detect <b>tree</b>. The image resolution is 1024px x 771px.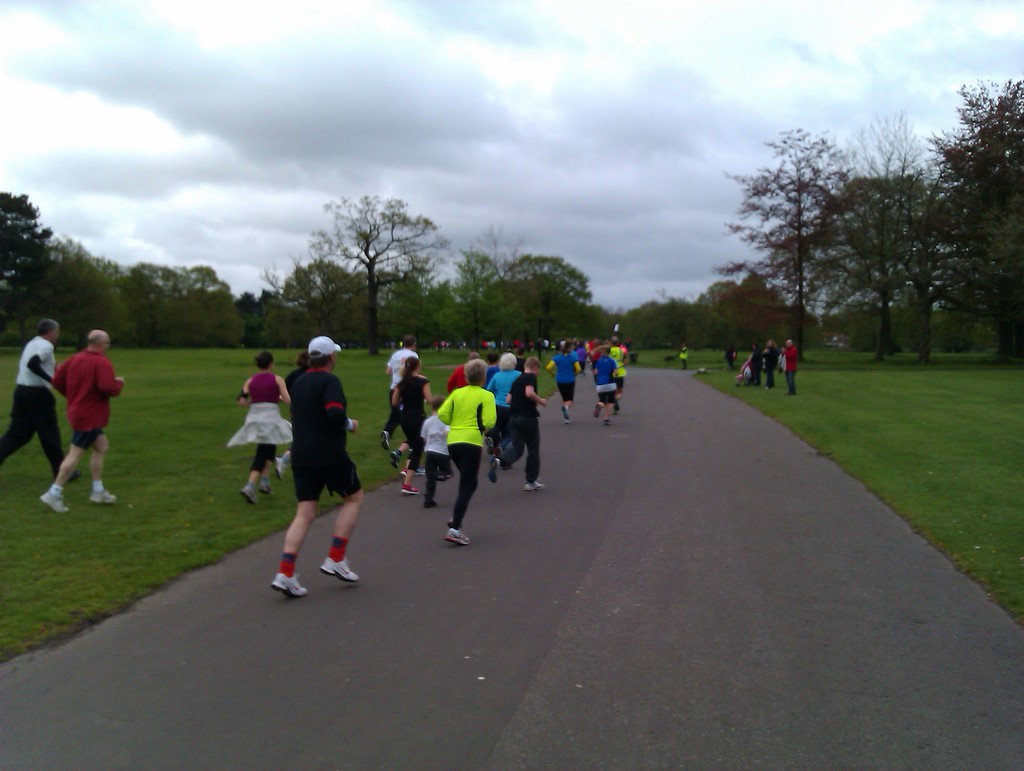
<bbox>134, 259, 252, 356</bbox>.
